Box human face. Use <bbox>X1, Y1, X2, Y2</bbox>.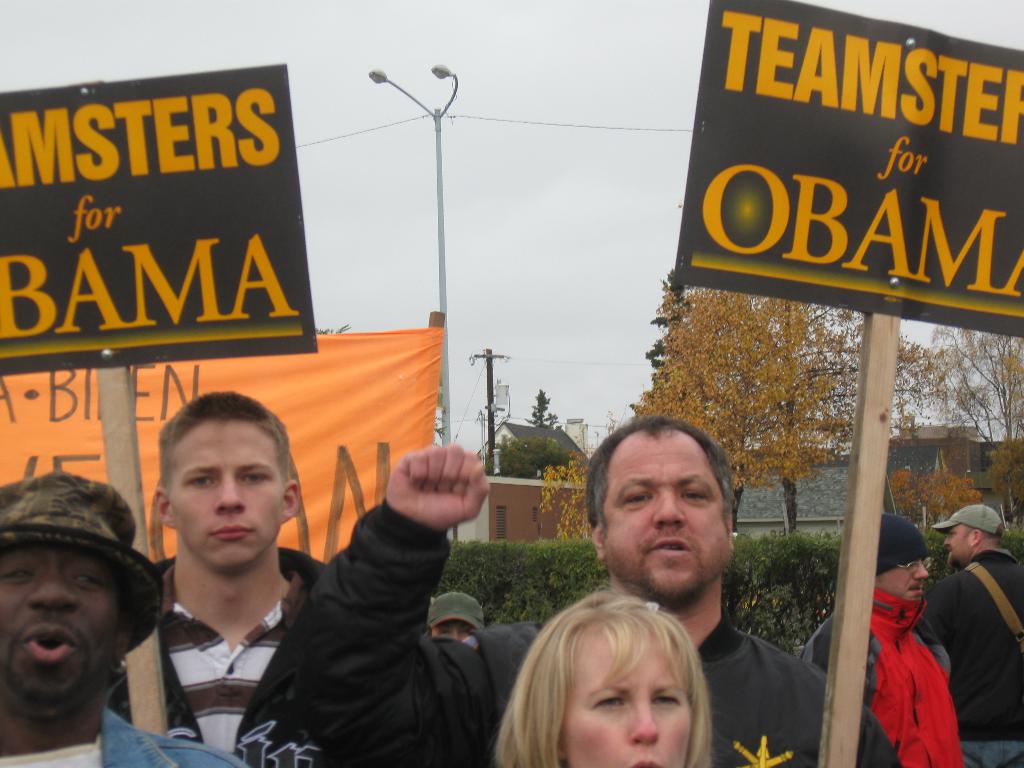
<bbox>874, 562, 929, 596</bbox>.
